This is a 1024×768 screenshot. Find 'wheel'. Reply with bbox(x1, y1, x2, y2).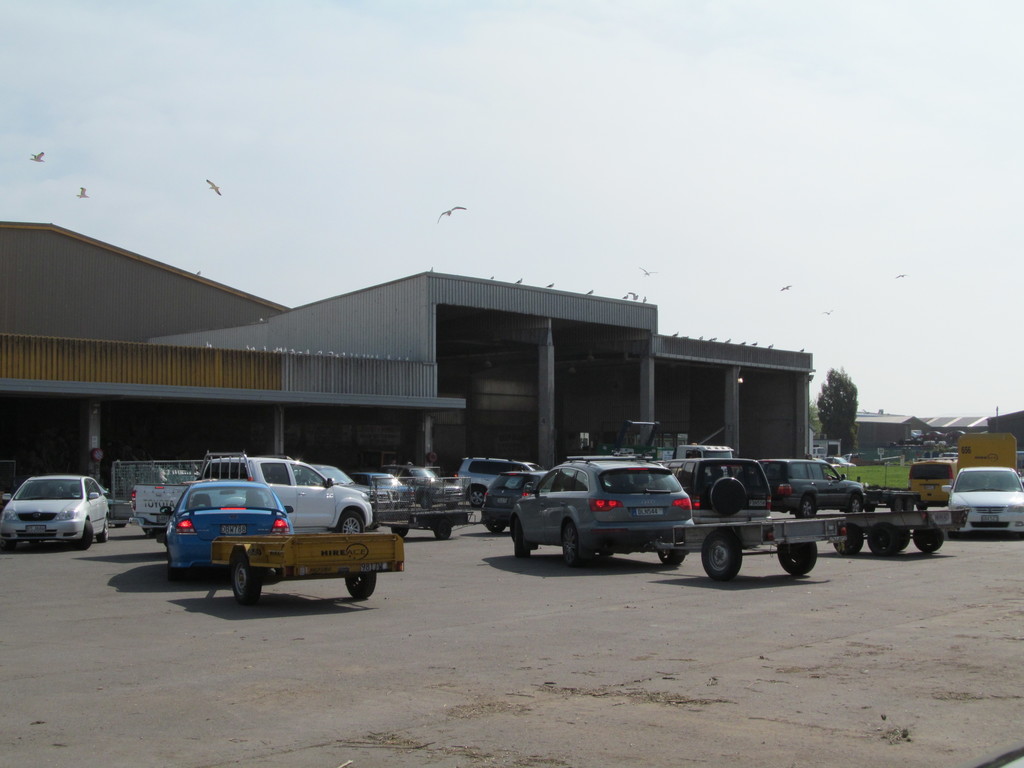
bbox(231, 554, 260, 602).
